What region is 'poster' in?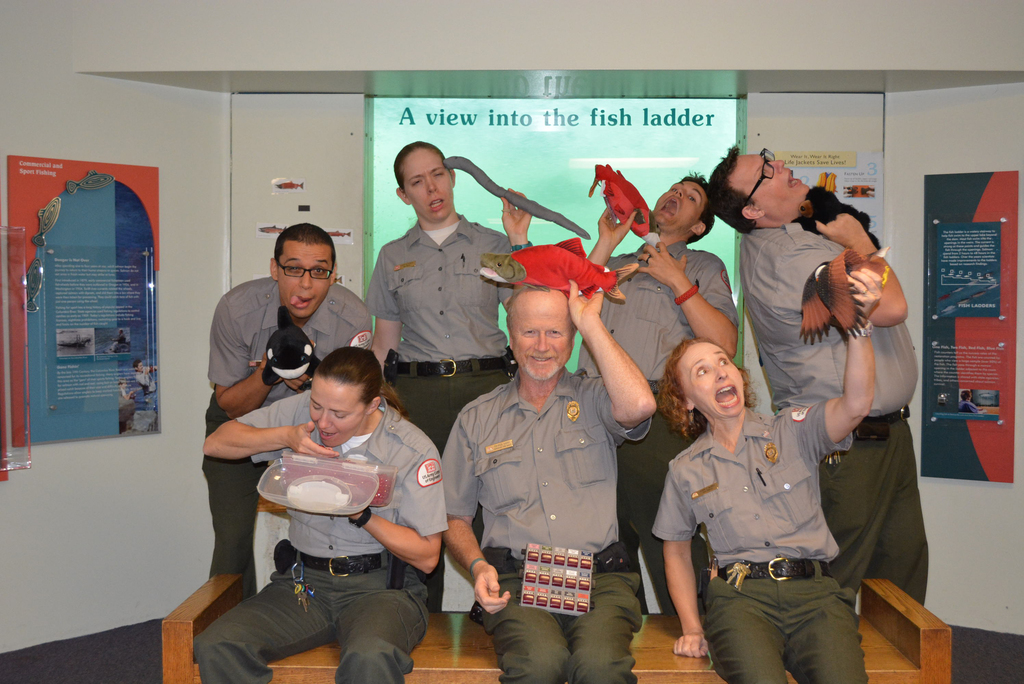
crop(929, 222, 1005, 319).
